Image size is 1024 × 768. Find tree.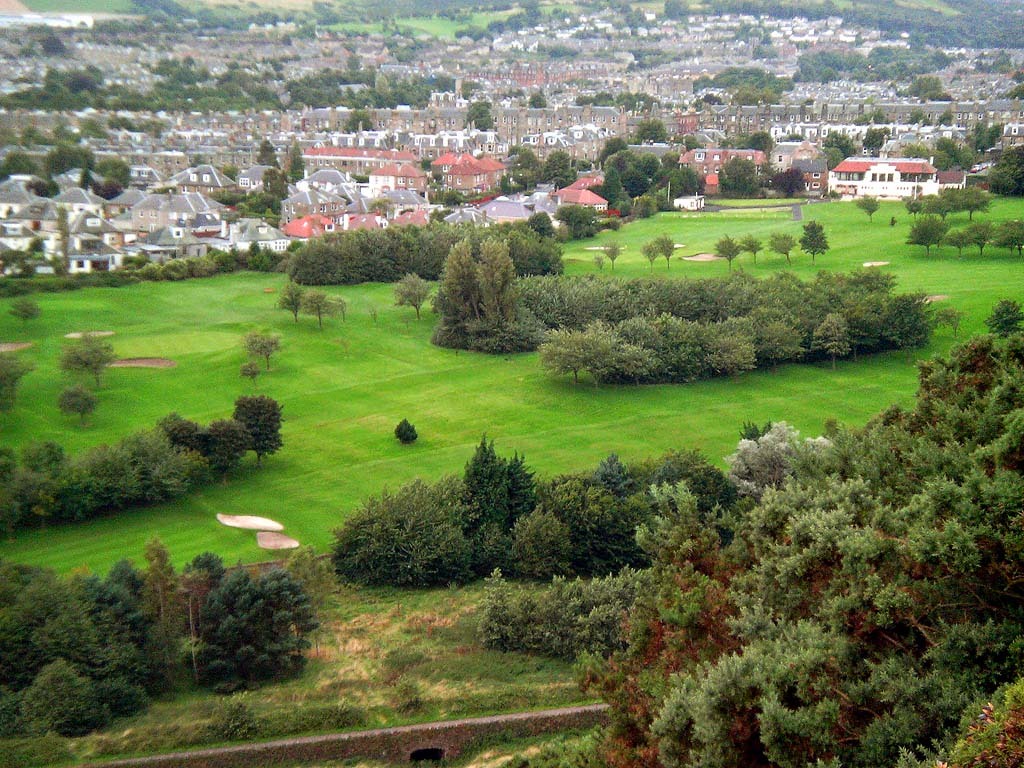
412/225/460/271.
